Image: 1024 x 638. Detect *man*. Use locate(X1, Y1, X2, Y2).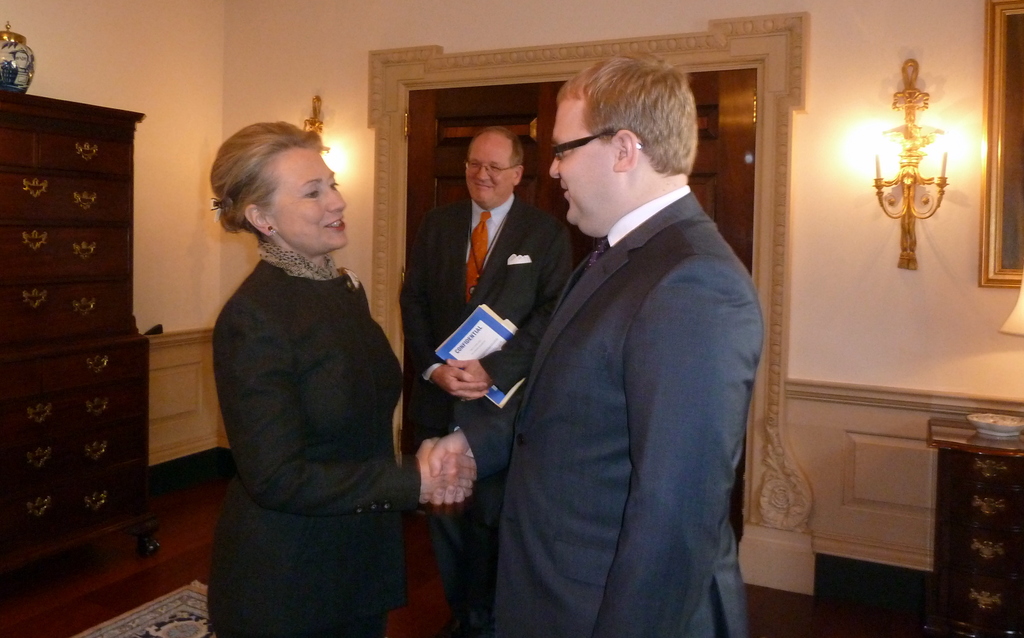
locate(401, 125, 573, 637).
